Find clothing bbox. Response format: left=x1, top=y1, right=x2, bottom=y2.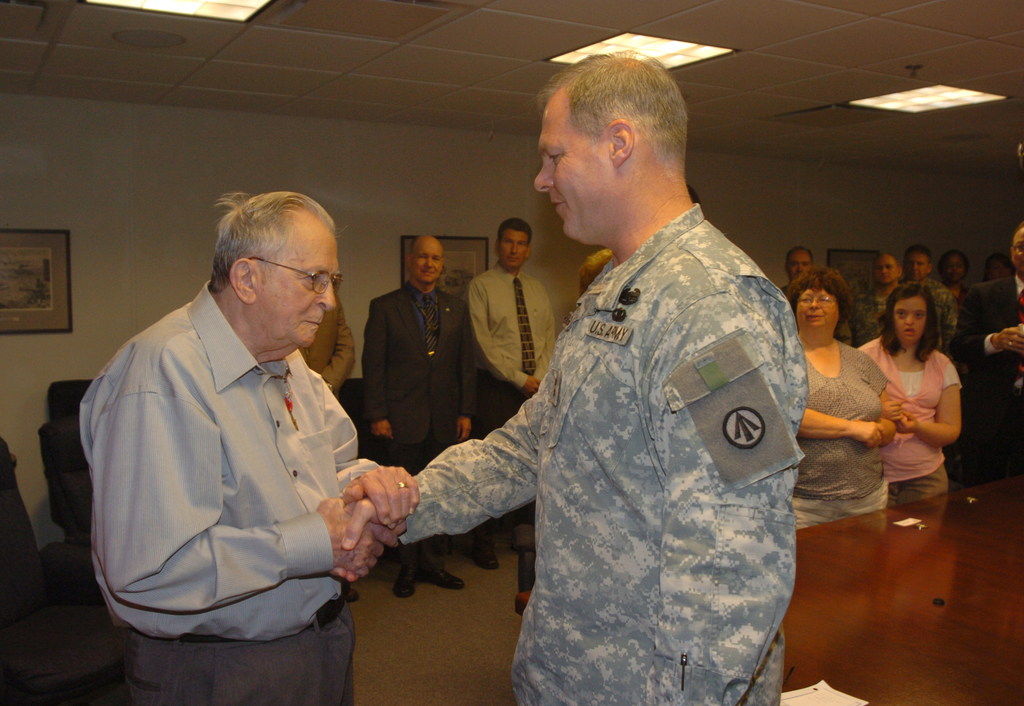
left=920, top=276, right=966, bottom=357.
